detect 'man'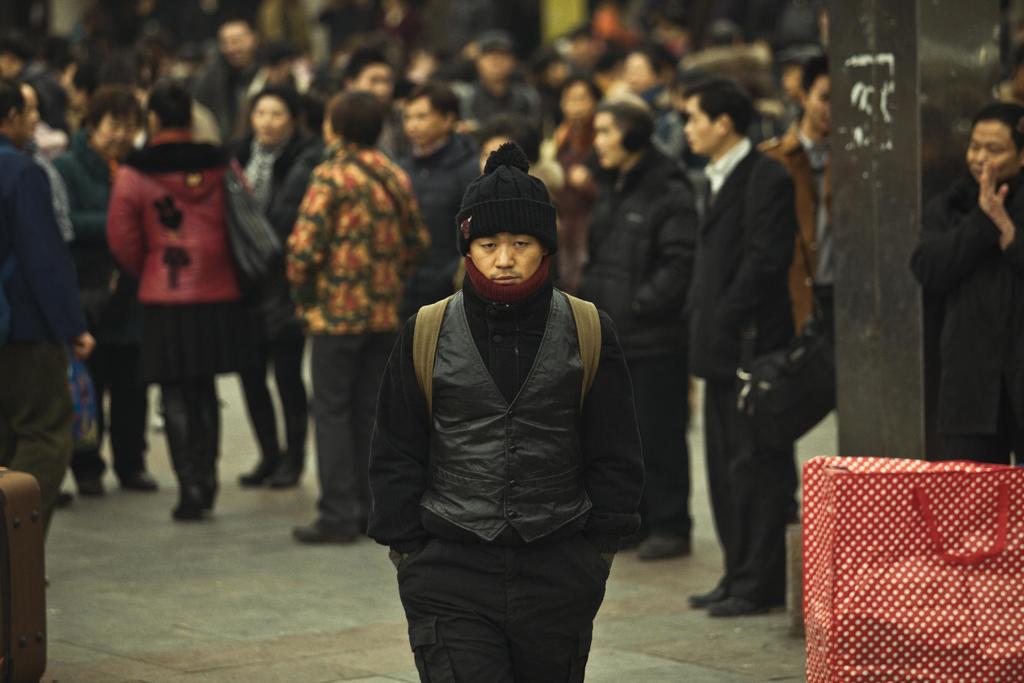
BBox(346, 53, 397, 107)
